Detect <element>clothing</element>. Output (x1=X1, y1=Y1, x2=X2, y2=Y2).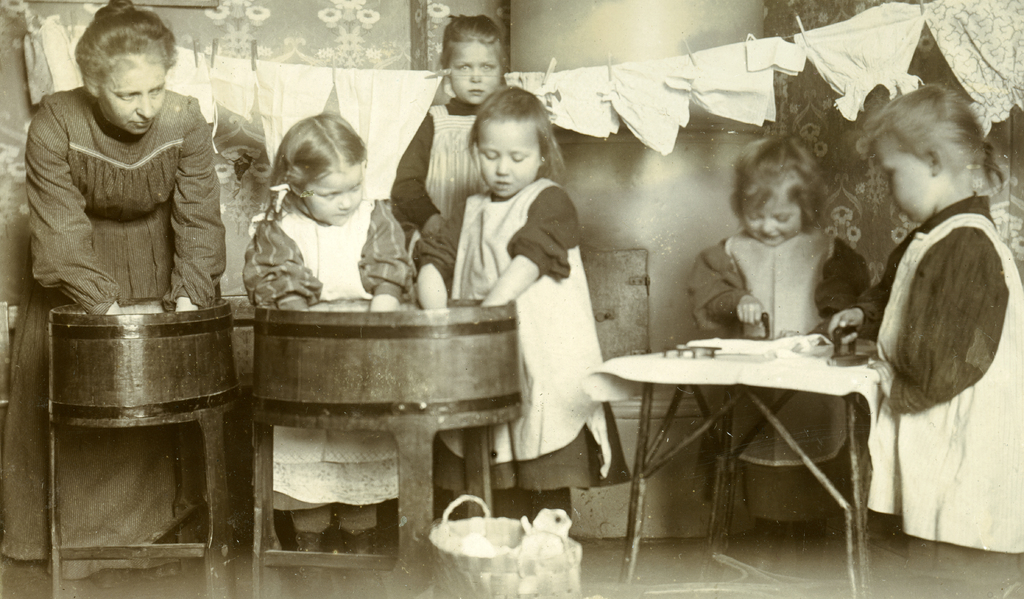
(x1=843, y1=195, x2=1021, y2=562).
